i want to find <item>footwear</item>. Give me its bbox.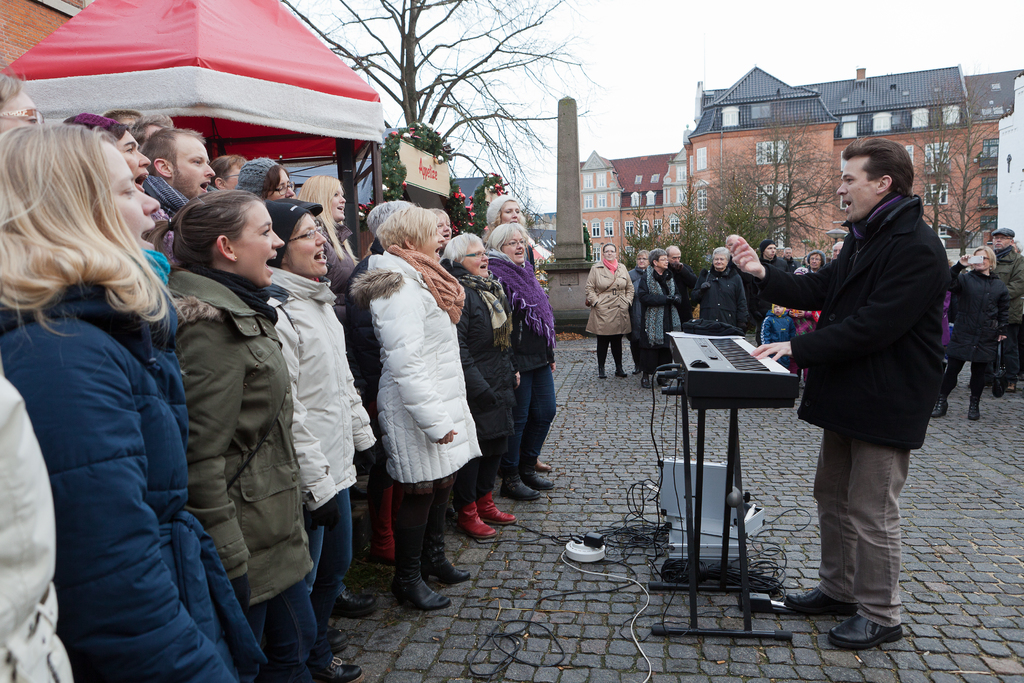
pyautogui.locateOnScreen(614, 366, 627, 376).
